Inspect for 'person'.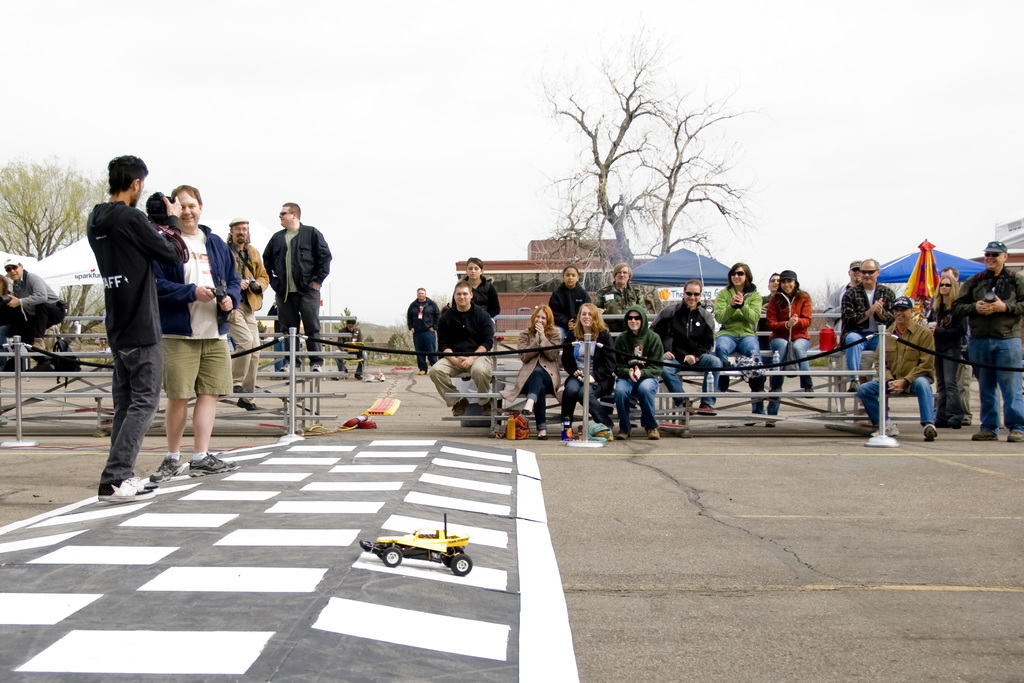
Inspection: [left=950, top=238, right=1023, bottom=447].
